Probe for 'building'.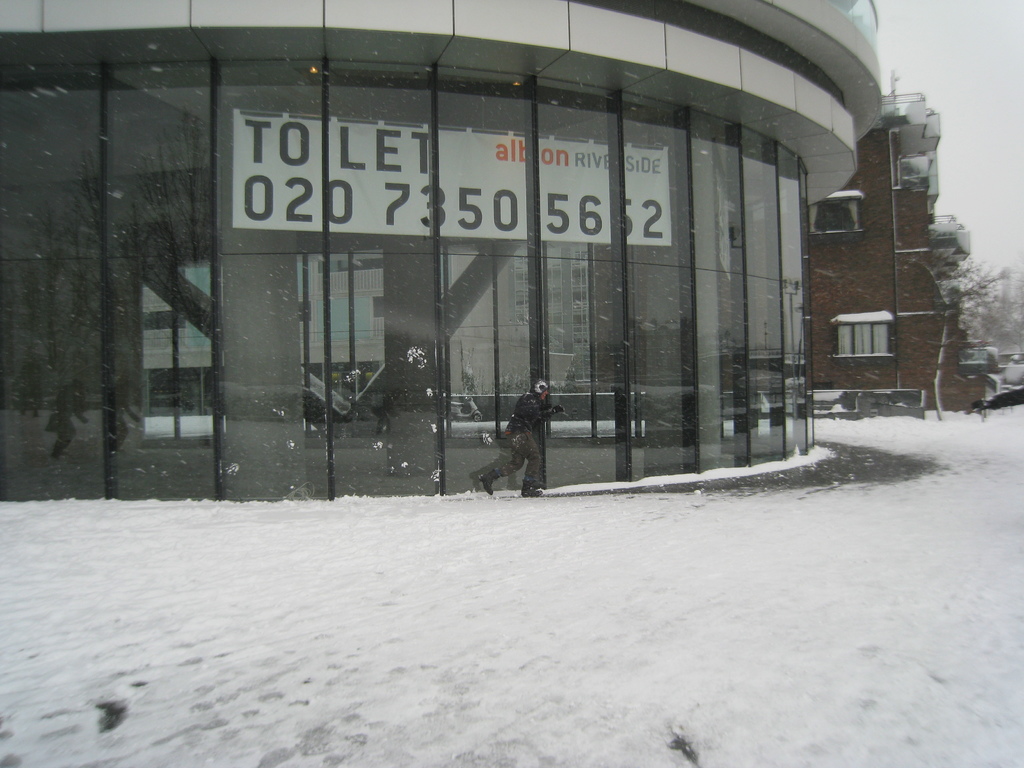
Probe result: 809 72 986 408.
